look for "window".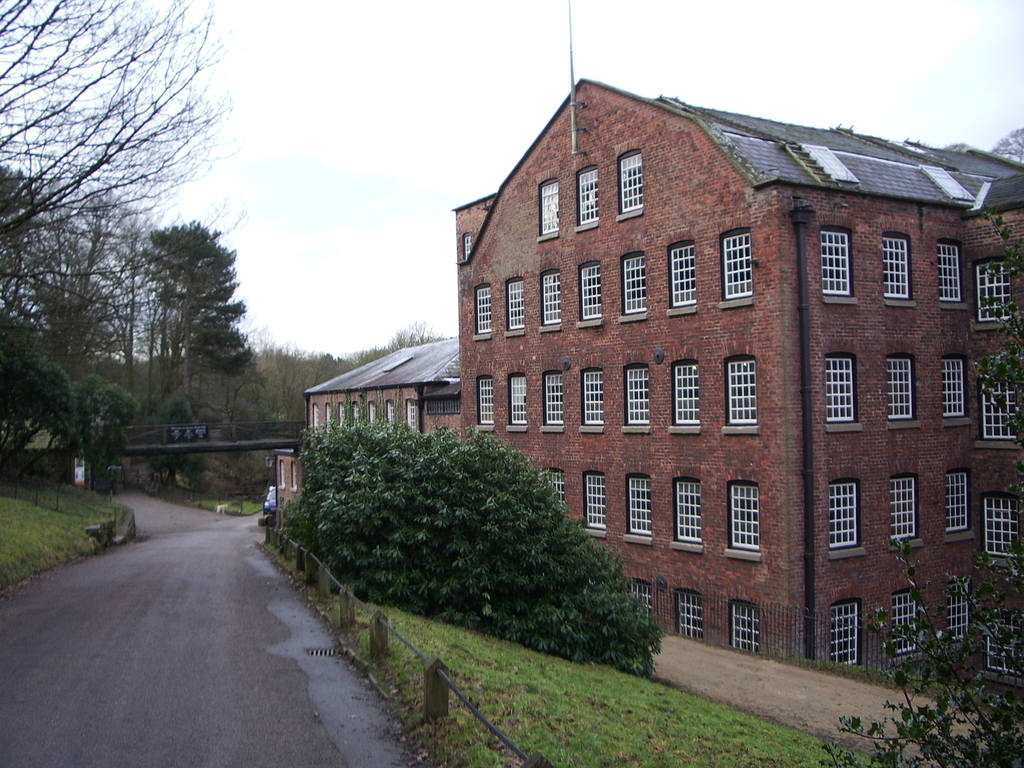
Found: region(461, 233, 469, 256).
